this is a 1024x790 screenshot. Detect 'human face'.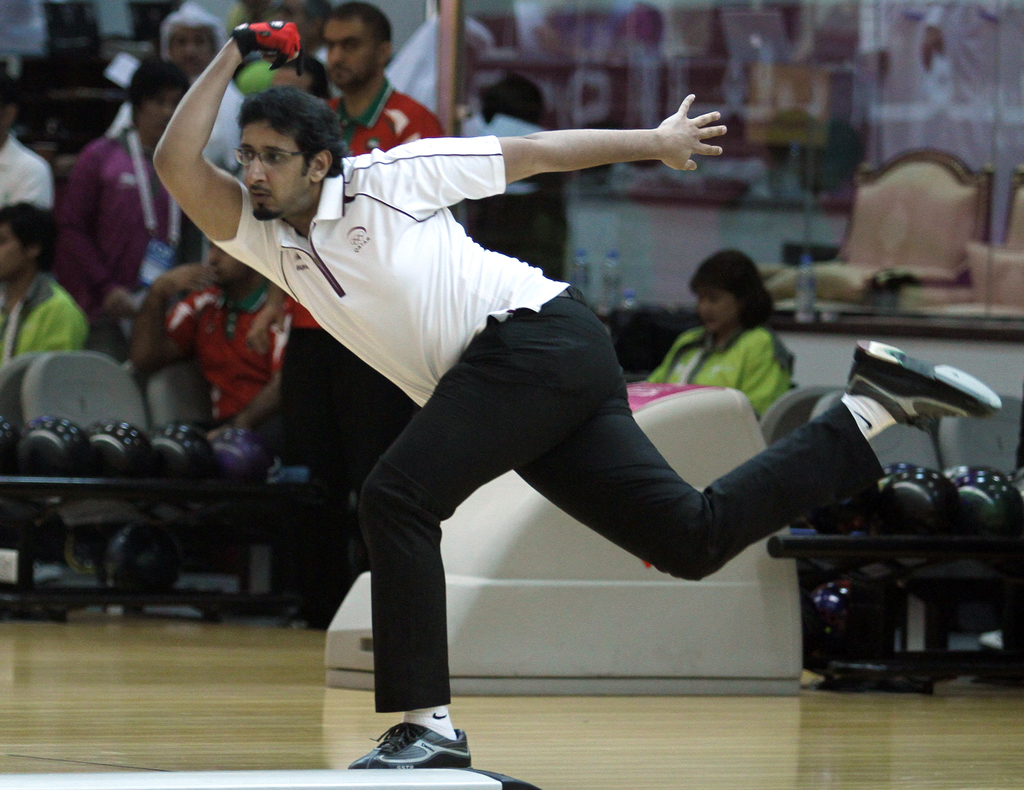
region(0, 225, 24, 276).
